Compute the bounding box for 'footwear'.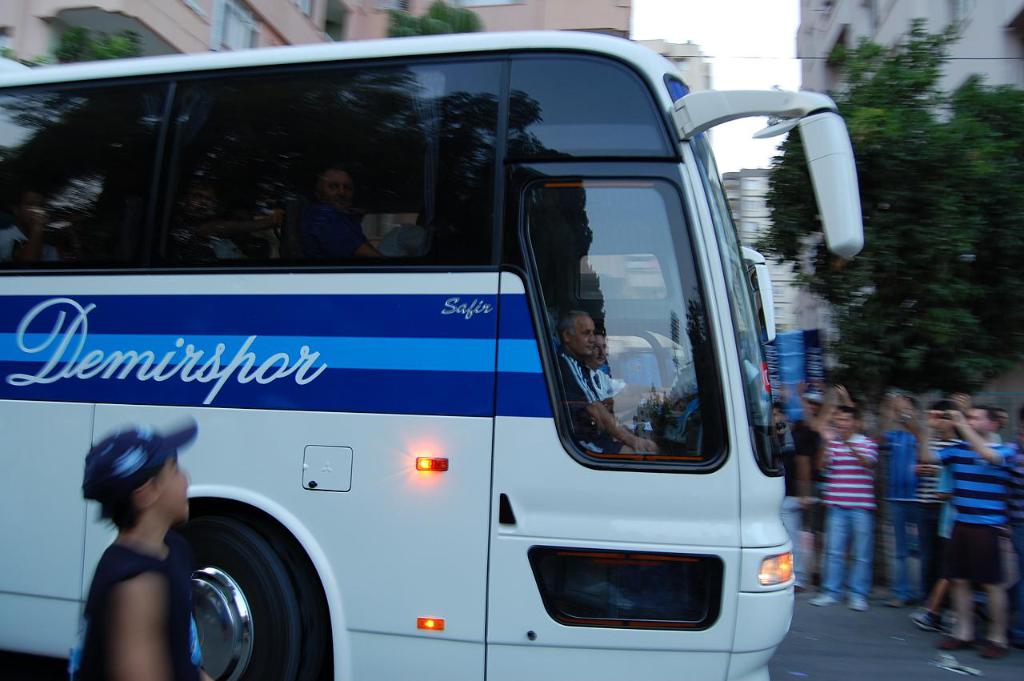
(x1=811, y1=593, x2=834, y2=605).
